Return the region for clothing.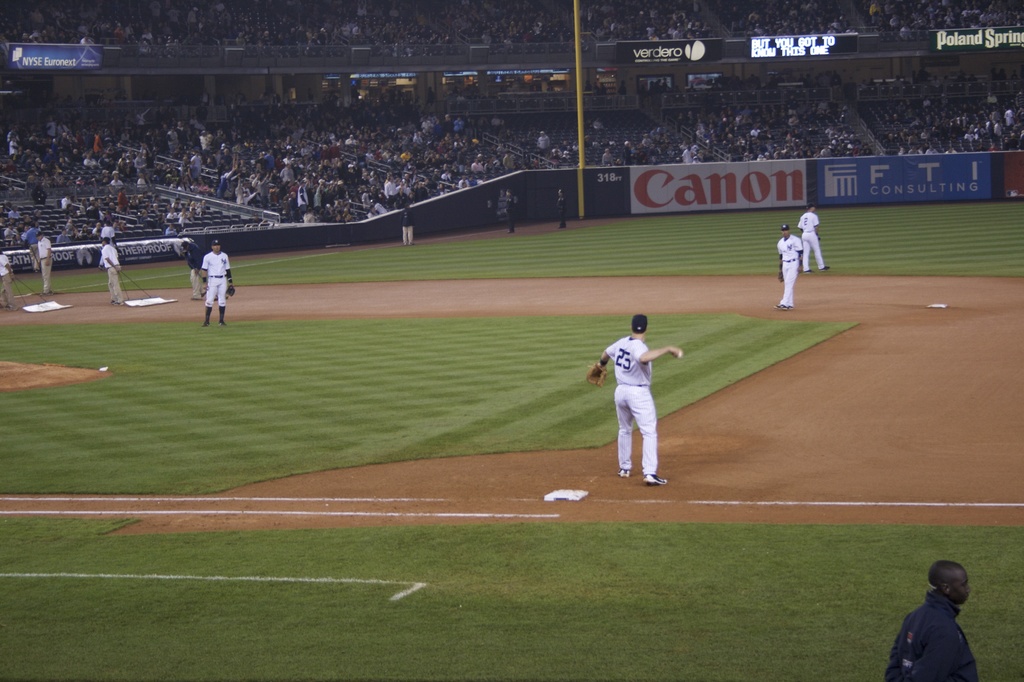
x1=604 y1=339 x2=659 y2=475.
